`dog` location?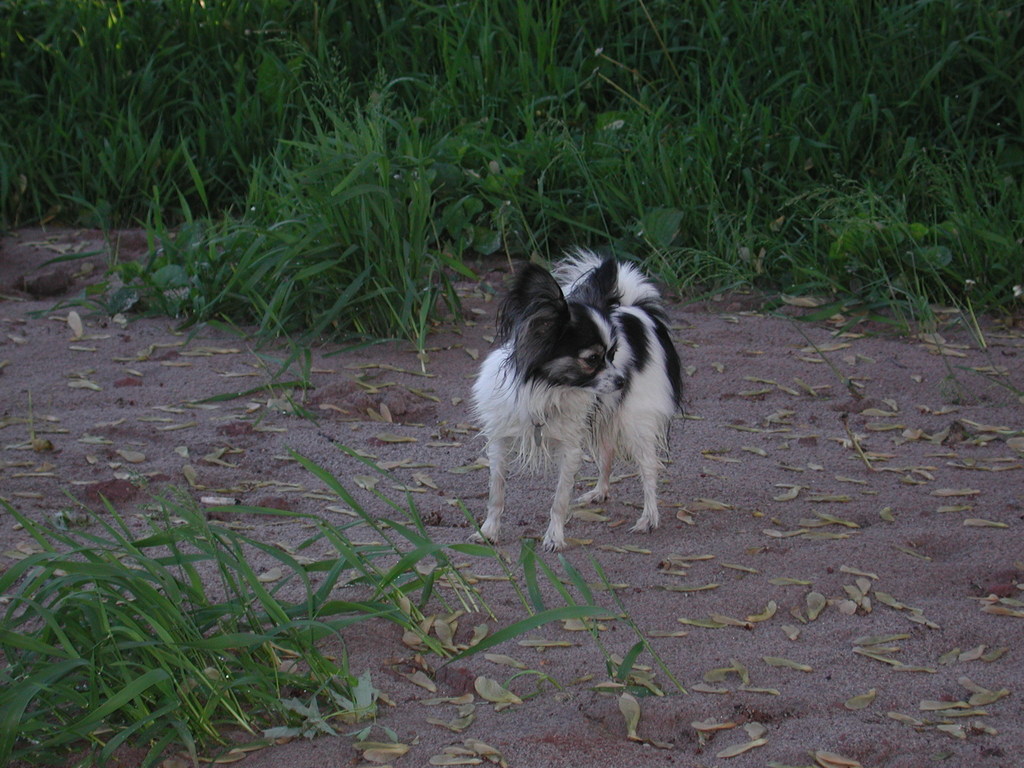
<bbox>463, 243, 692, 550</bbox>
